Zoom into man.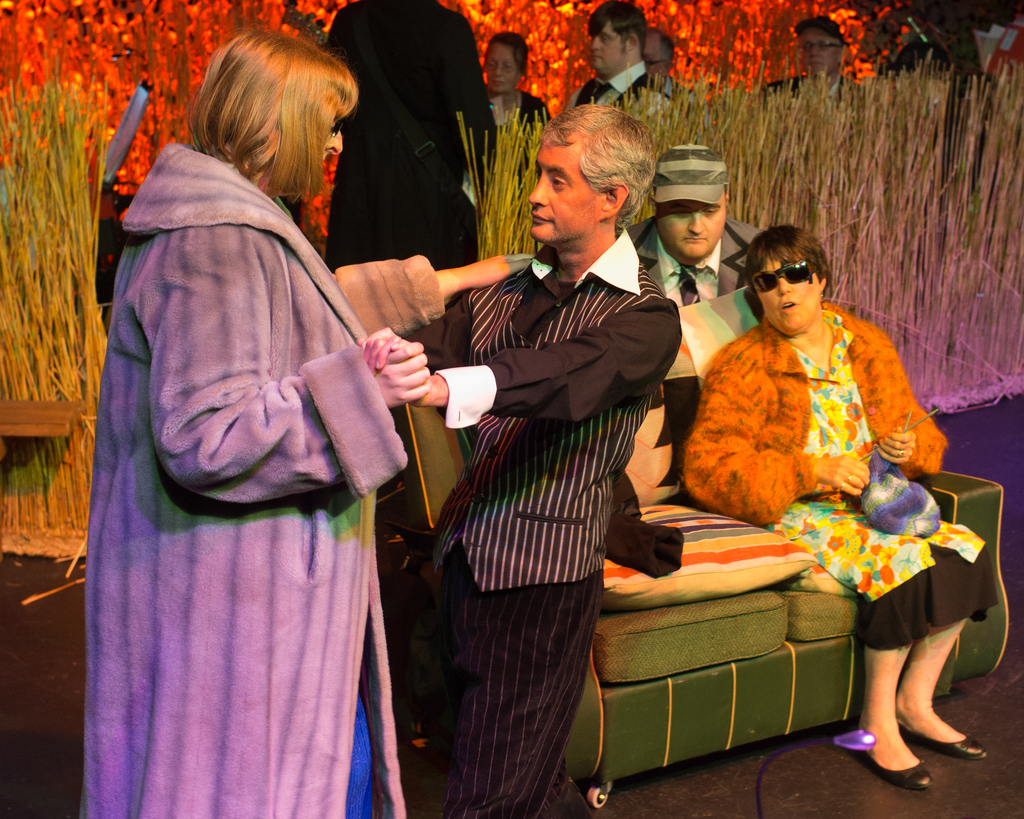
Zoom target: <box>764,16,862,105</box>.
